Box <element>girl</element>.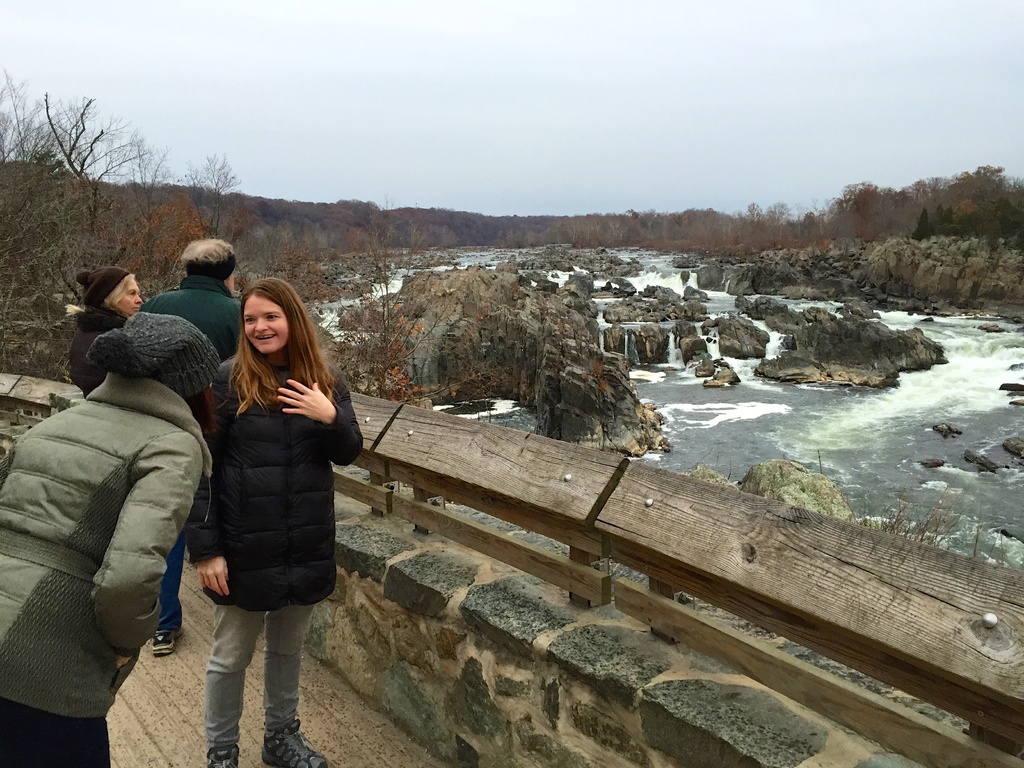
bbox=[179, 273, 371, 767].
